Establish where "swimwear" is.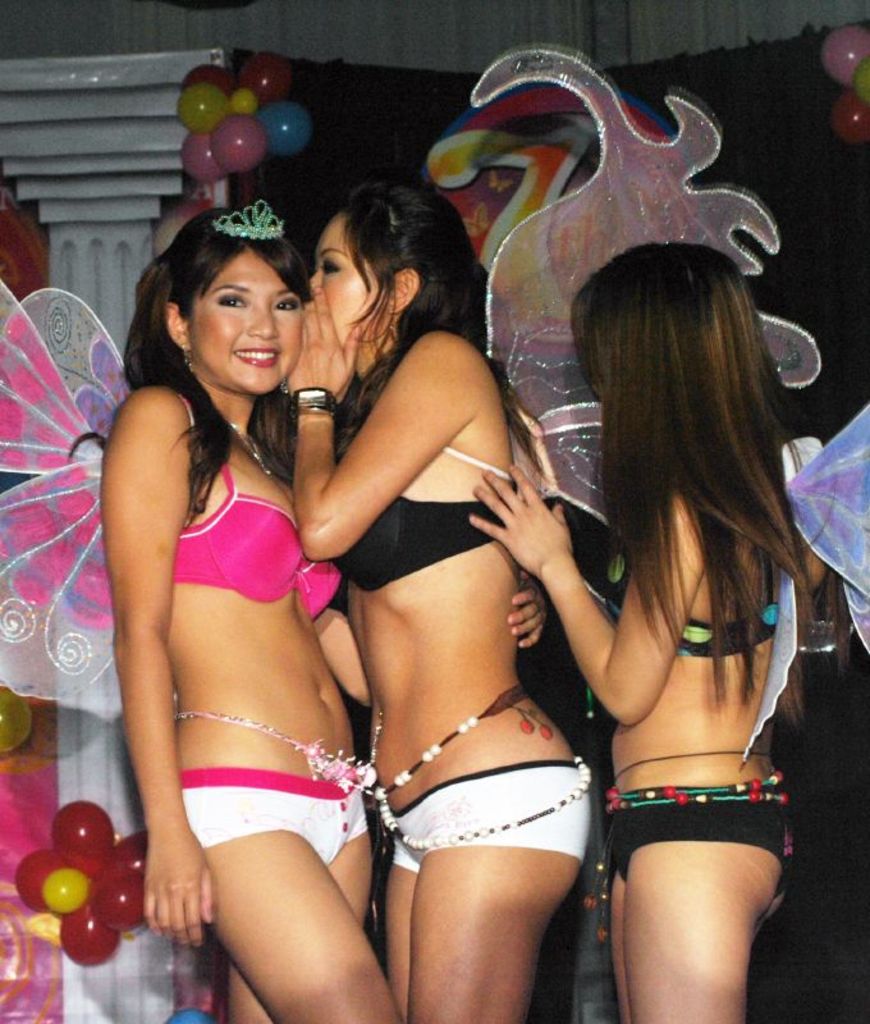
Established at detection(178, 381, 351, 600).
